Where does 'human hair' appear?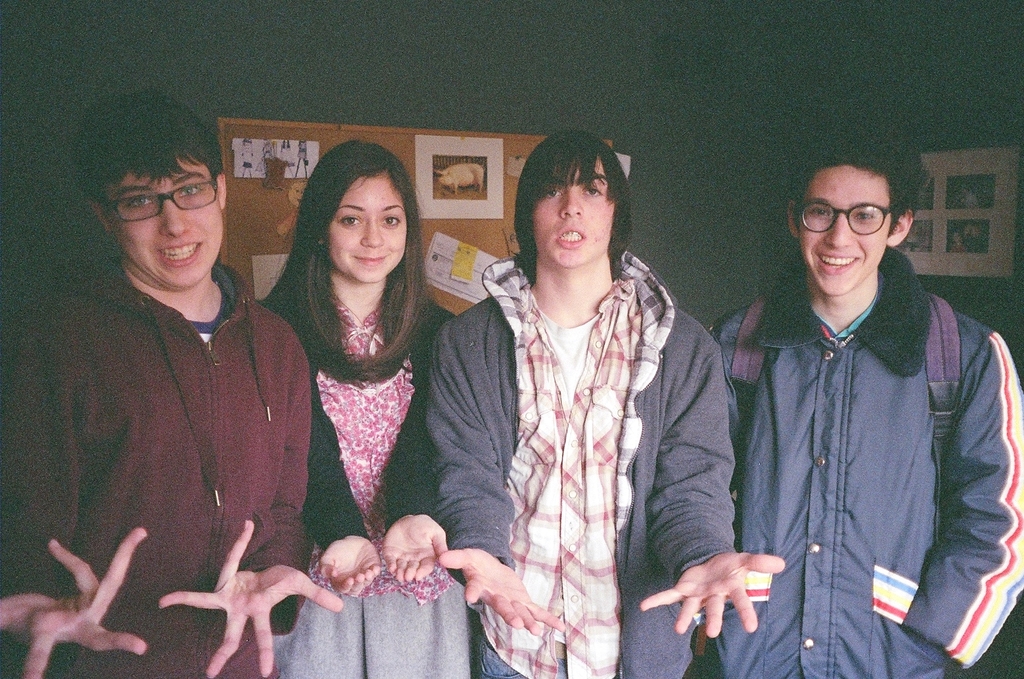
Appears at bbox=(787, 119, 924, 237).
